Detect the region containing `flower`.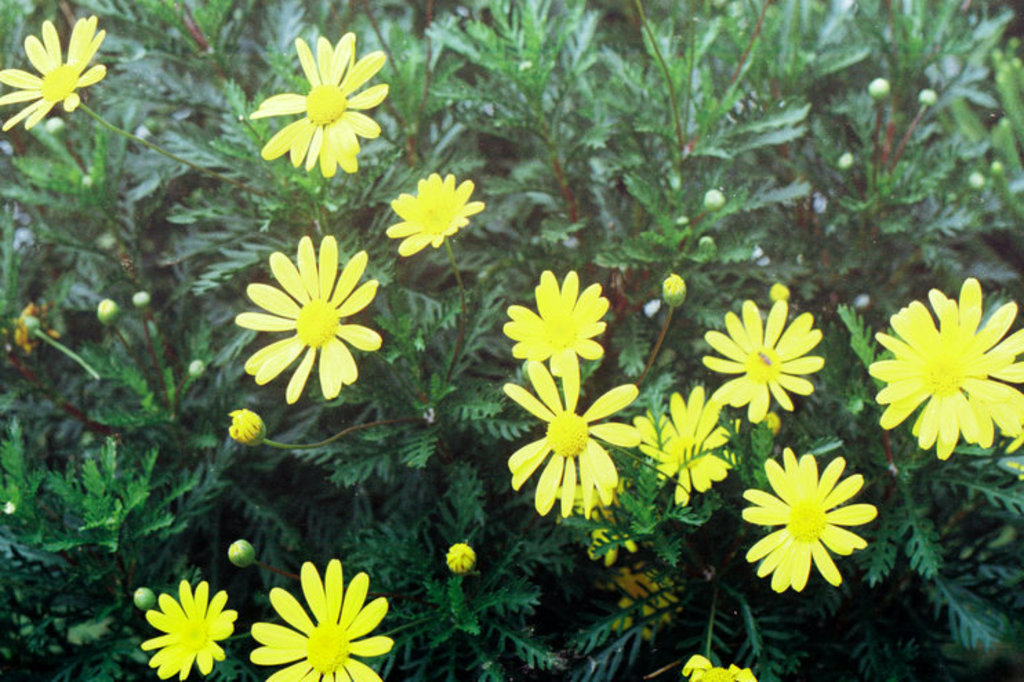
[x1=497, y1=355, x2=638, y2=516].
